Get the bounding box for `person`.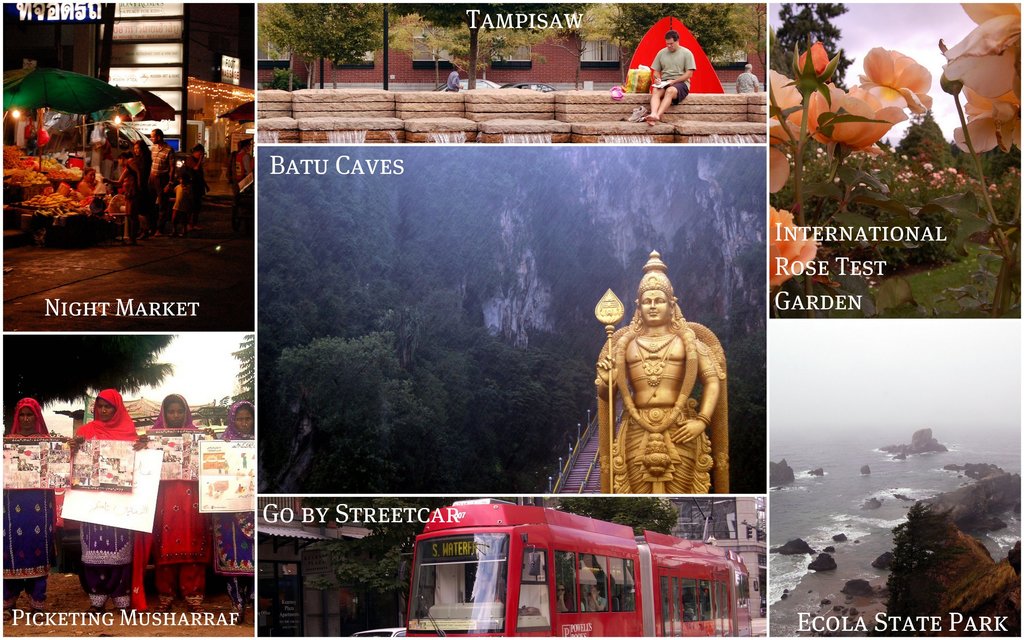
<region>176, 143, 207, 232</region>.
